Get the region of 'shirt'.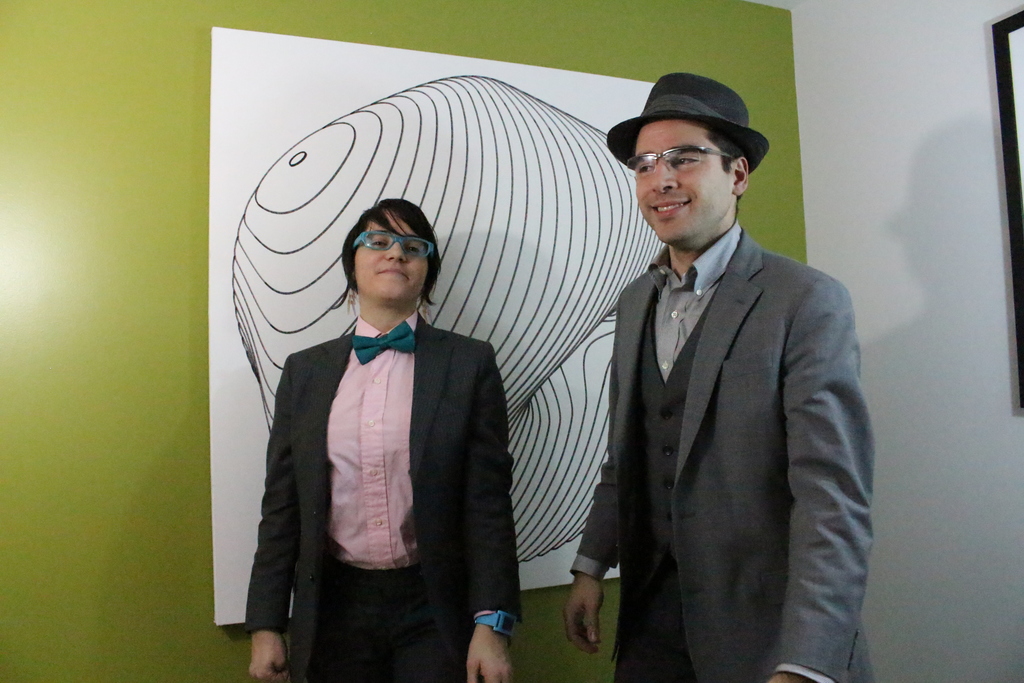
566:206:883:682.
